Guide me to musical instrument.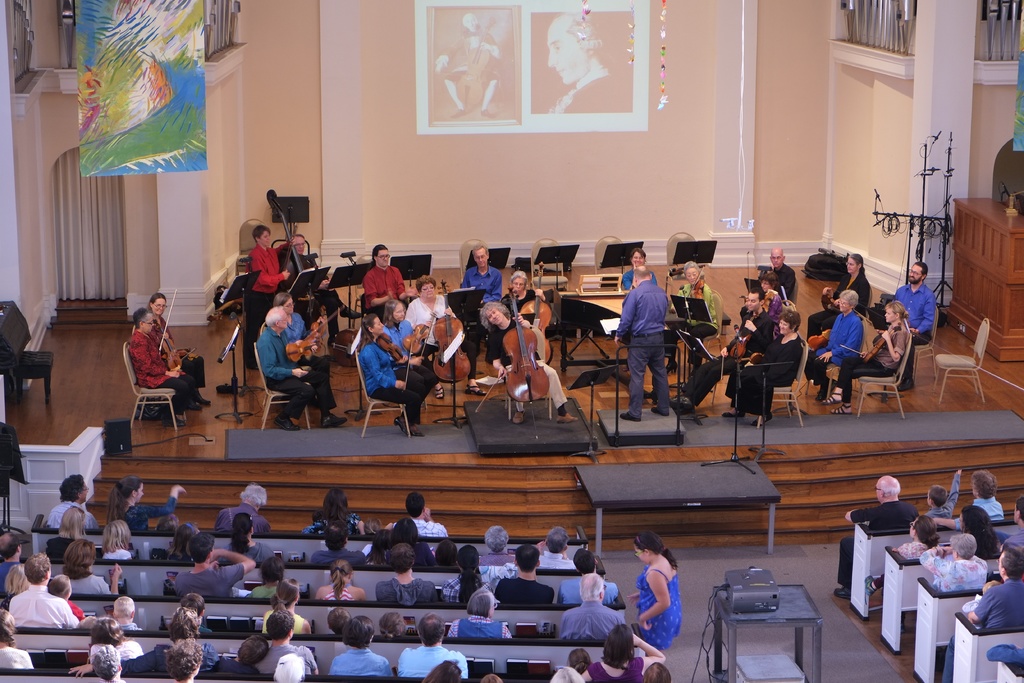
Guidance: detection(264, 185, 324, 325).
